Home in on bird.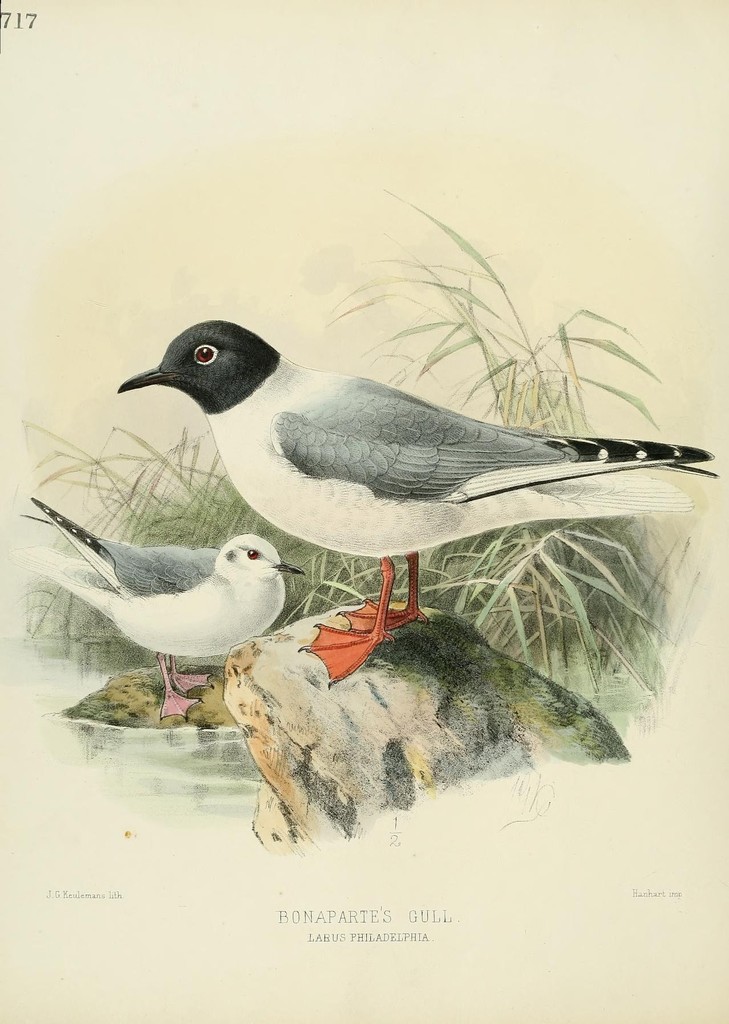
Homed in at [131,314,718,634].
